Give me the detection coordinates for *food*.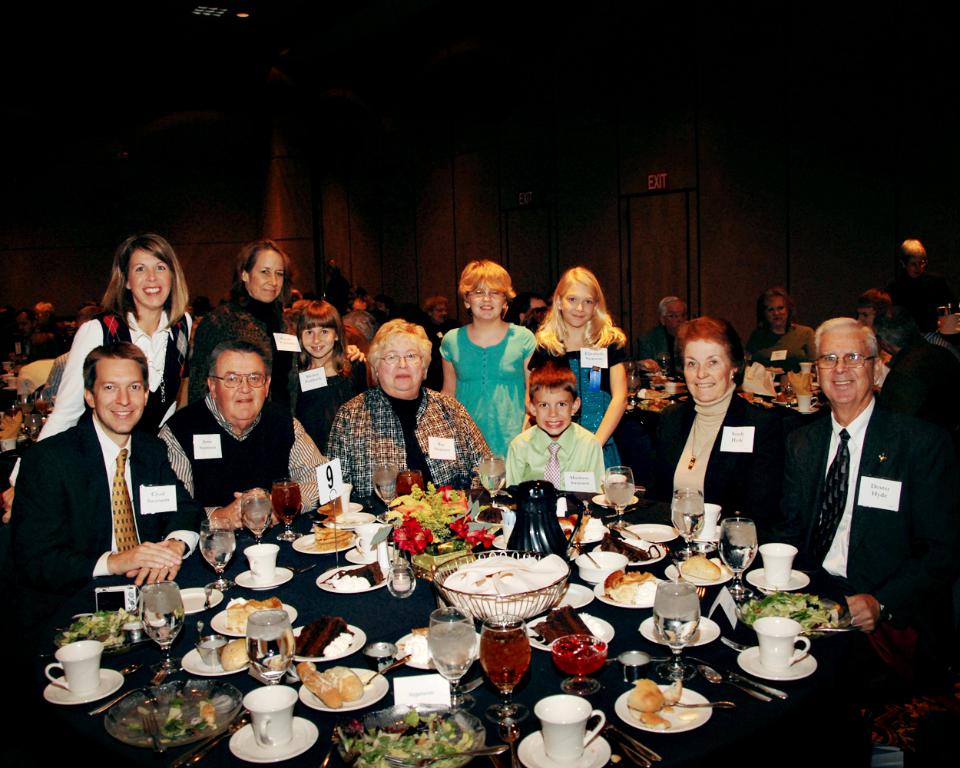
BBox(677, 551, 720, 584).
